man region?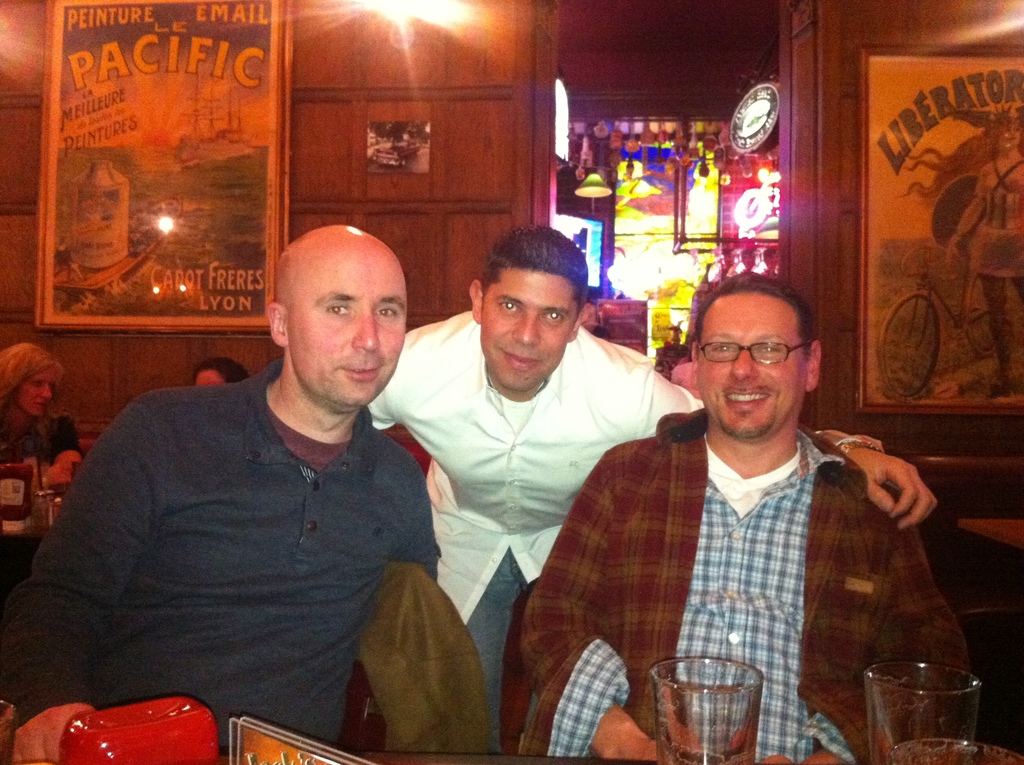
<box>0,219,440,758</box>
